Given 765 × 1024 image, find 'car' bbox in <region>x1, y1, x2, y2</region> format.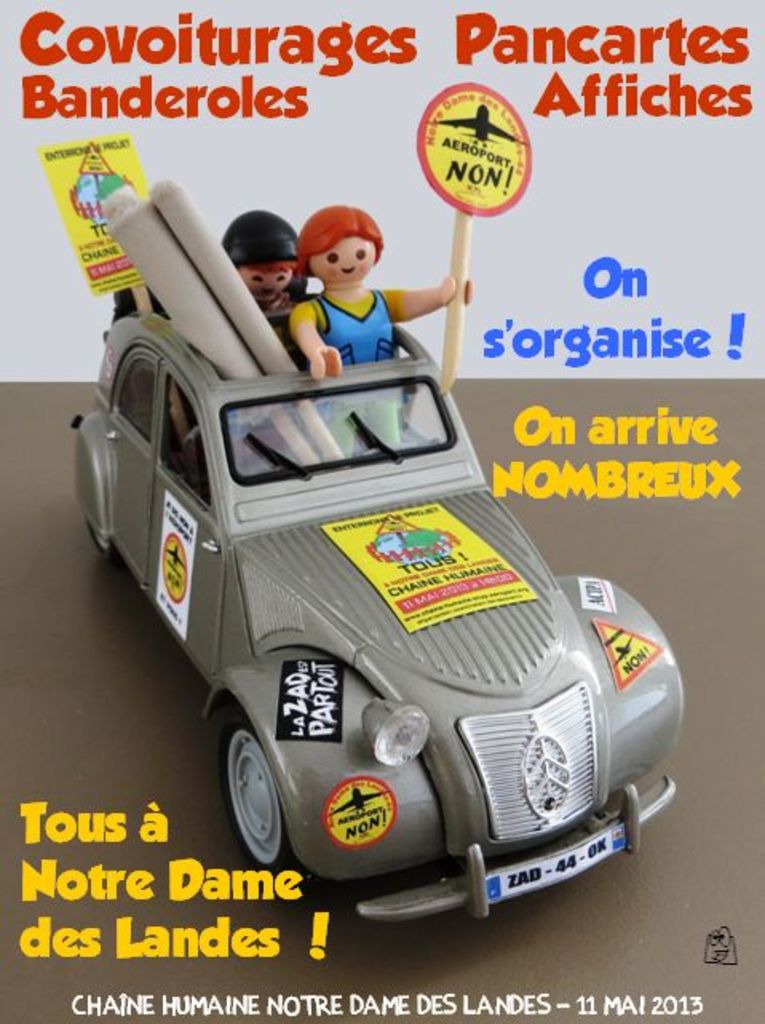
<region>80, 308, 679, 927</region>.
